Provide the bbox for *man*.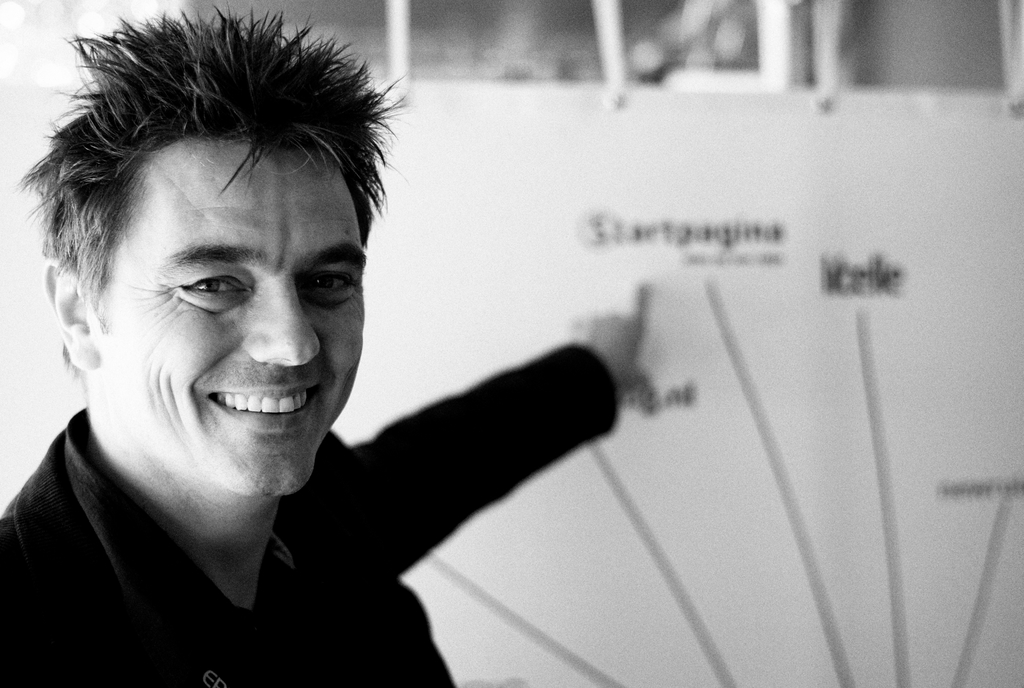
l=0, t=4, r=655, b=687.
